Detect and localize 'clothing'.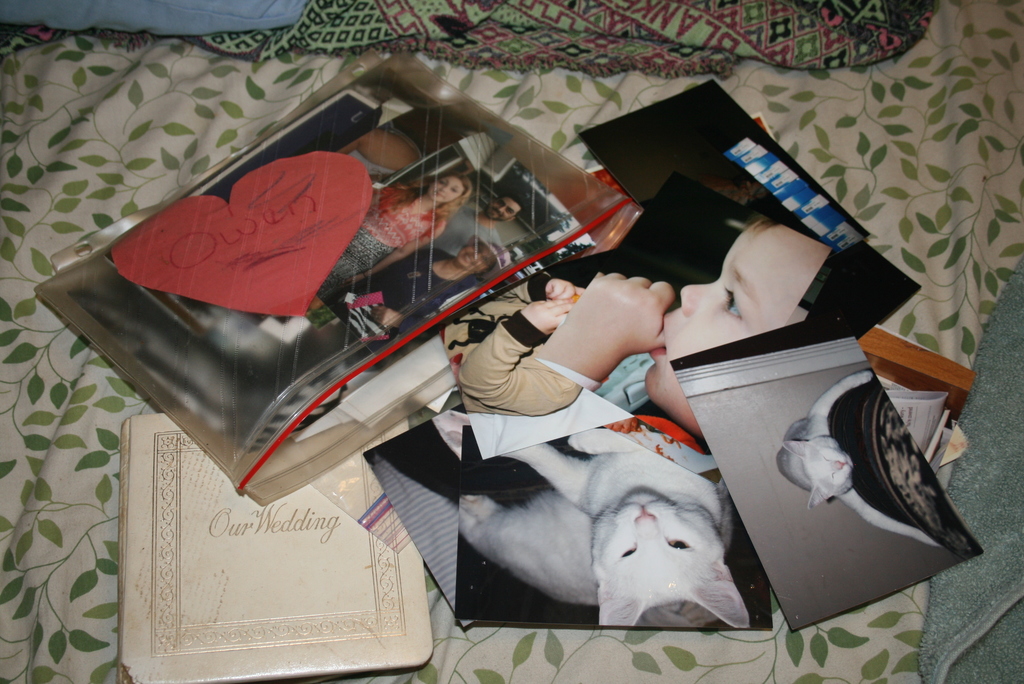
Localized at {"x1": 535, "y1": 354, "x2": 703, "y2": 452}.
